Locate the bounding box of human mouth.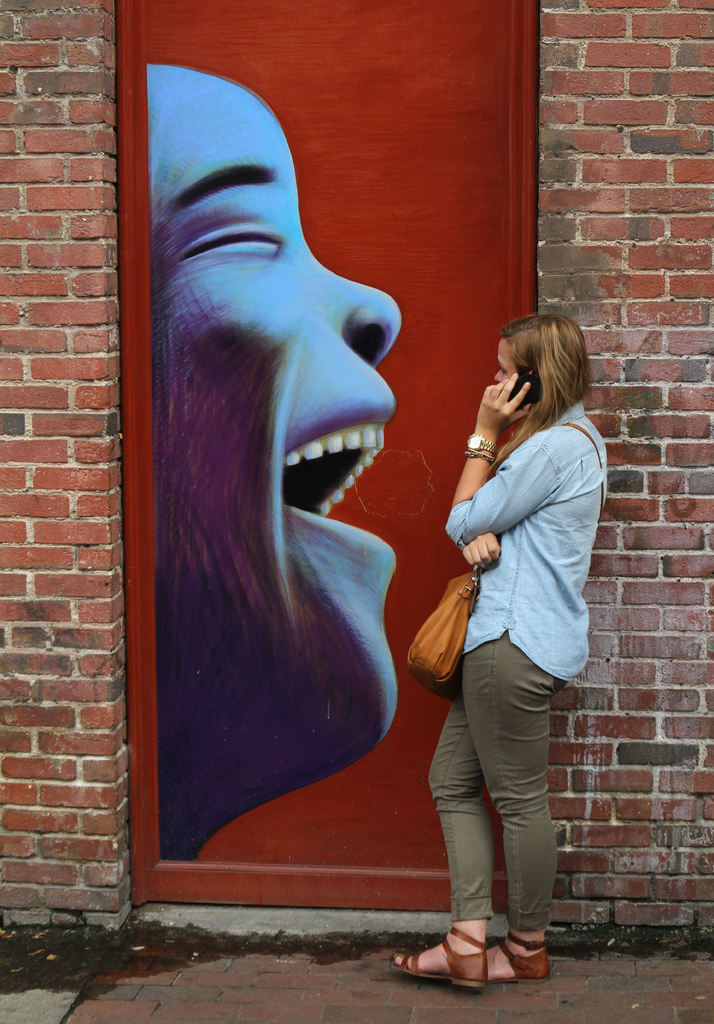
Bounding box: 282:392:400:559.
